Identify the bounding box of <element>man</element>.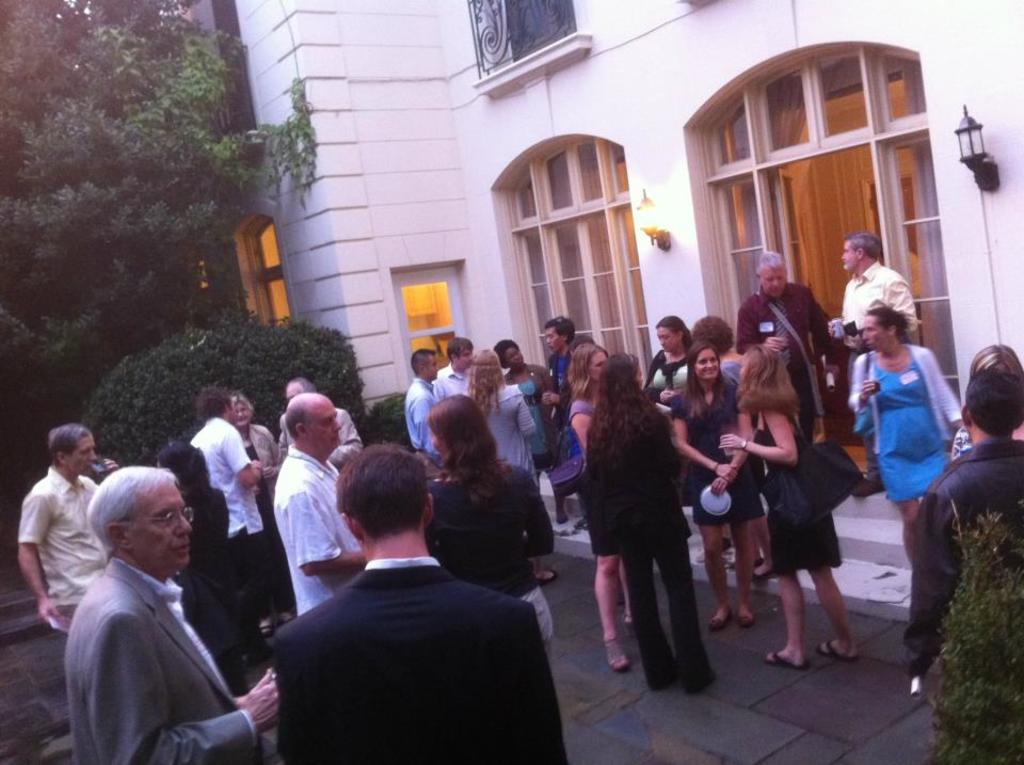
bbox=(66, 462, 282, 764).
